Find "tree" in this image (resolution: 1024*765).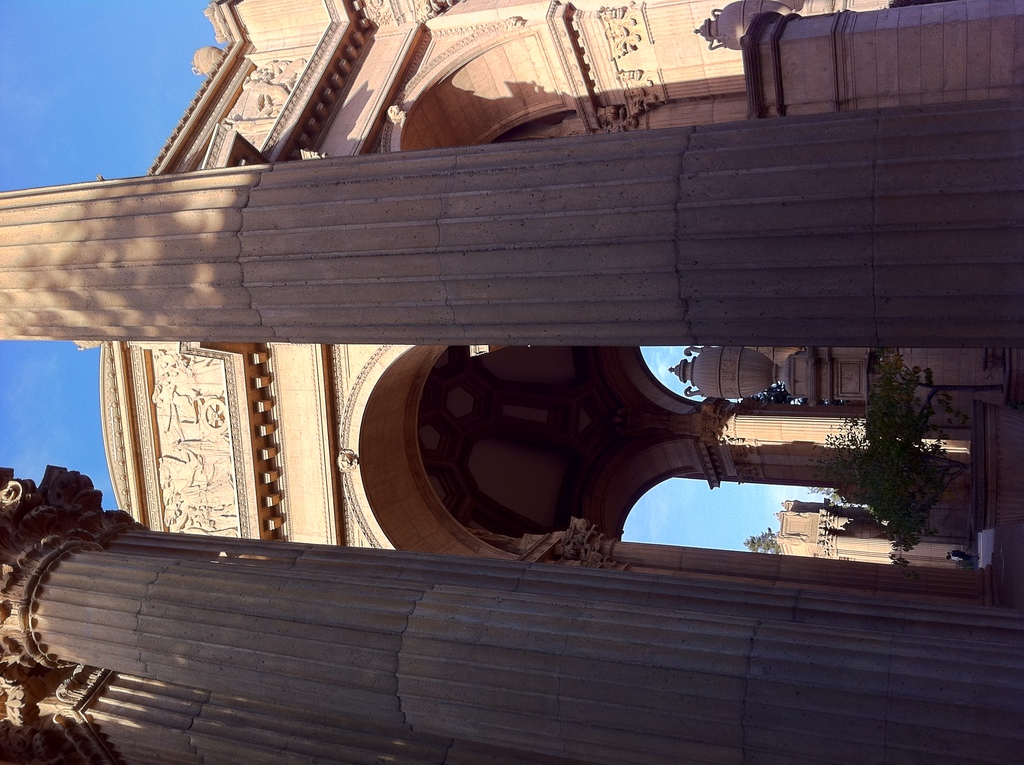
rect(809, 351, 975, 565).
